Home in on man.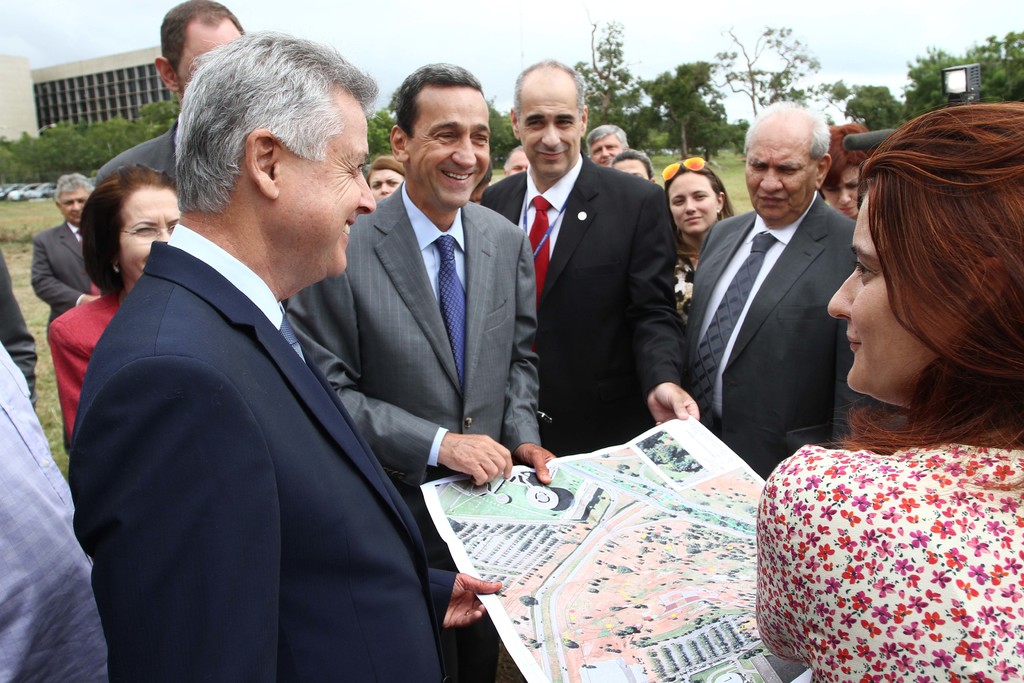
Homed in at box=[580, 122, 634, 173].
